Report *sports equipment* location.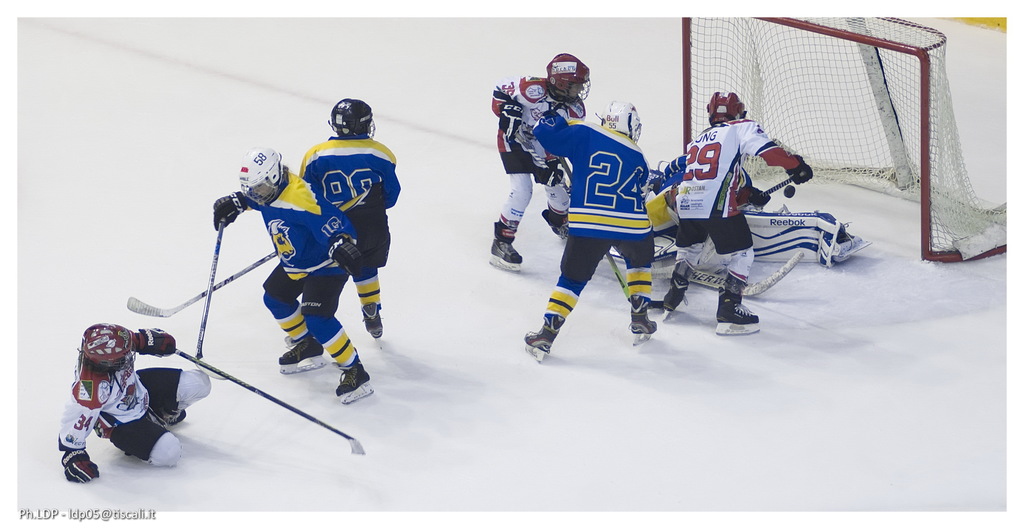
Report: detection(781, 183, 796, 199).
